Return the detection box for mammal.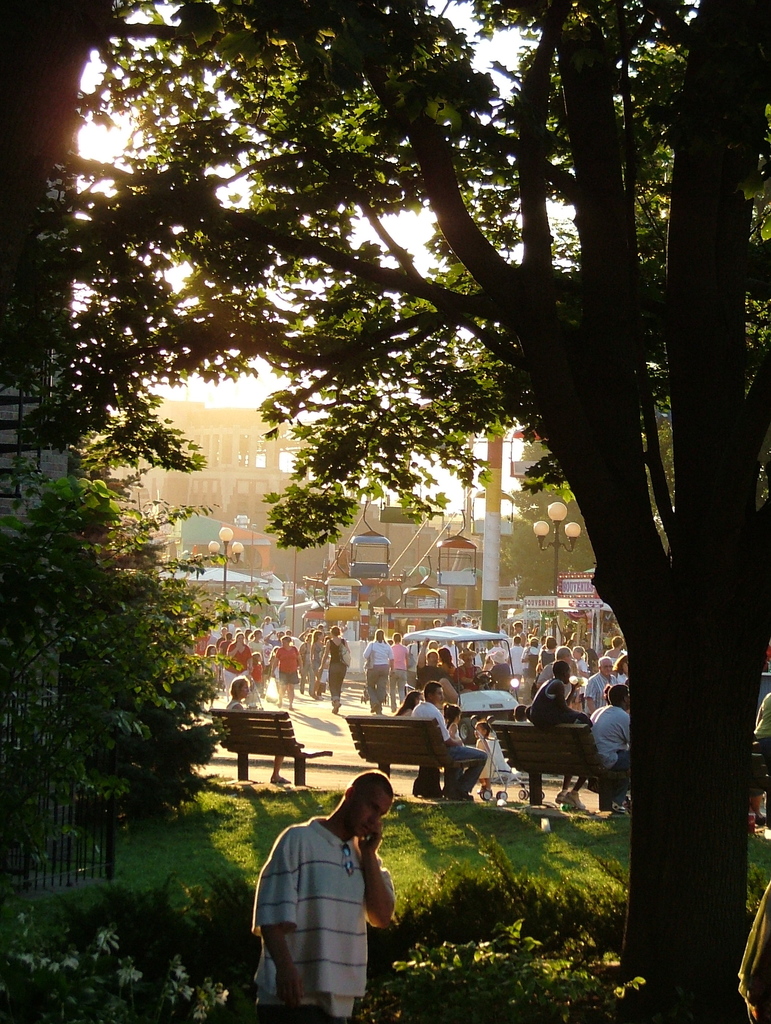
389, 630, 406, 700.
